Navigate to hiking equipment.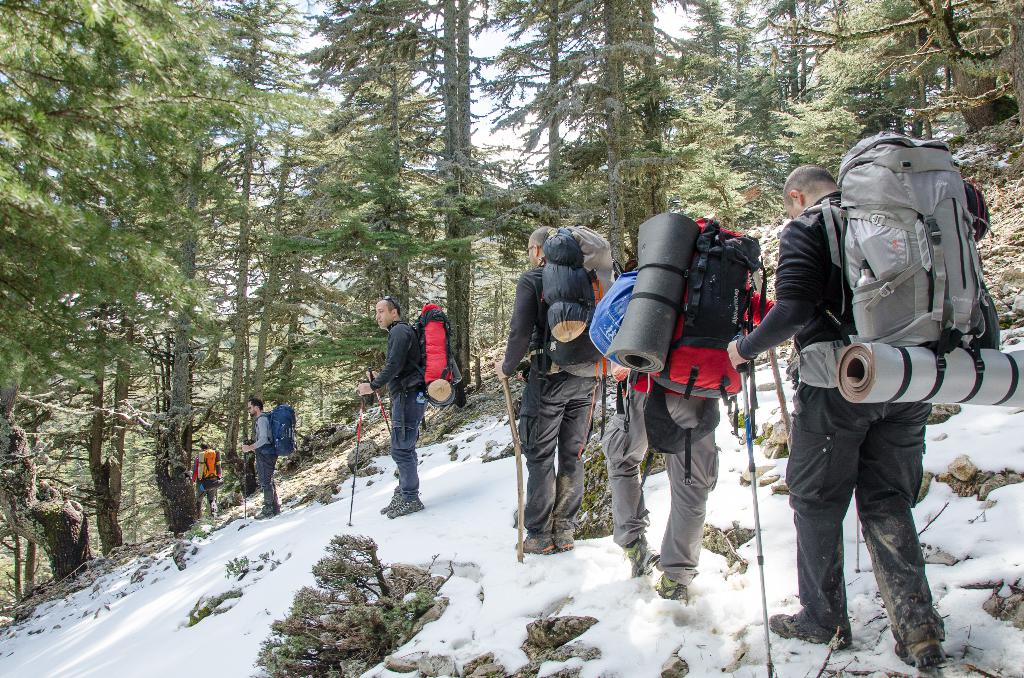
Navigation target: 961,174,994,246.
